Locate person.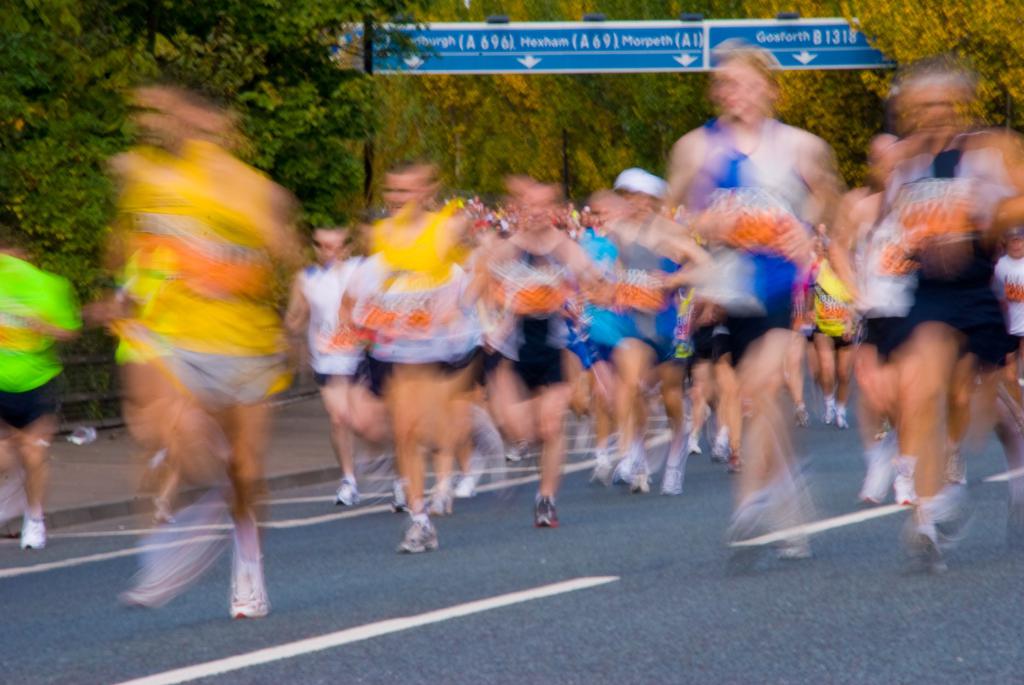
Bounding box: [left=2, top=230, right=83, bottom=551].
